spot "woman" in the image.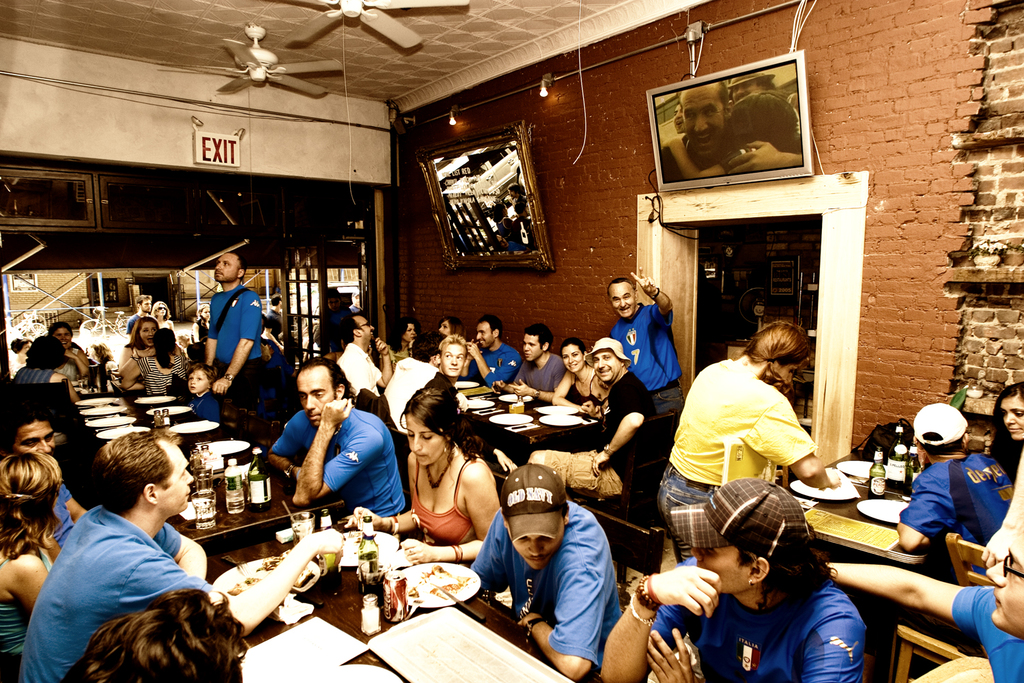
"woman" found at [544,342,618,418].
